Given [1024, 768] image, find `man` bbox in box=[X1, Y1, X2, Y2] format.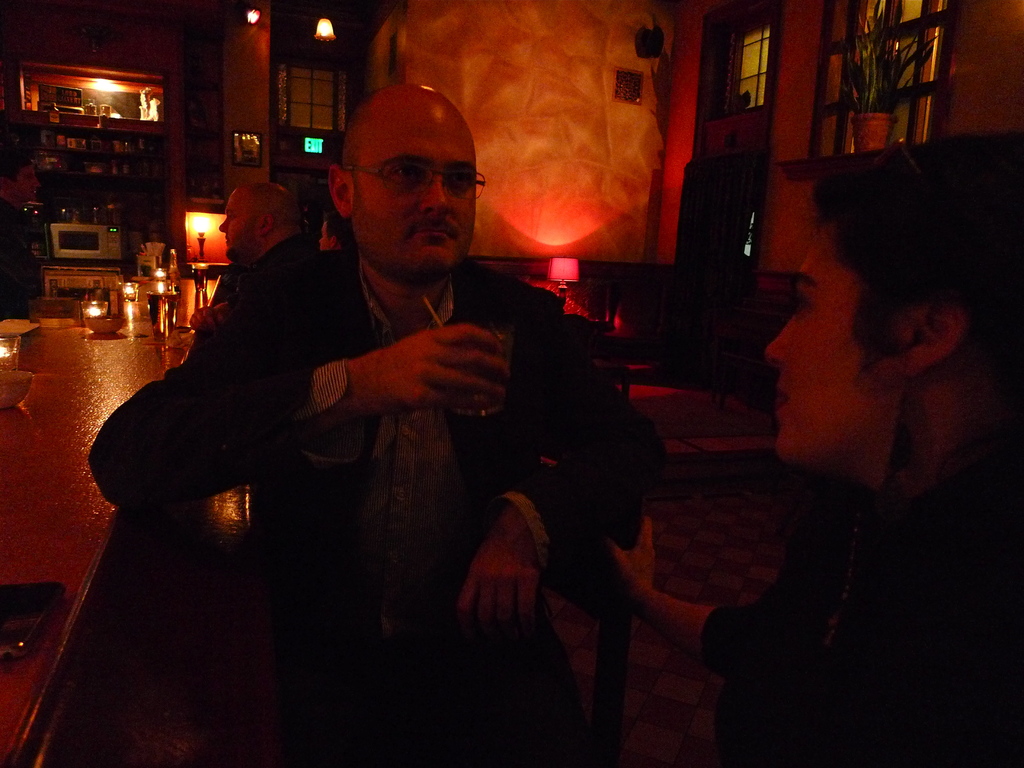
box=[112, 111, 656, 698].
